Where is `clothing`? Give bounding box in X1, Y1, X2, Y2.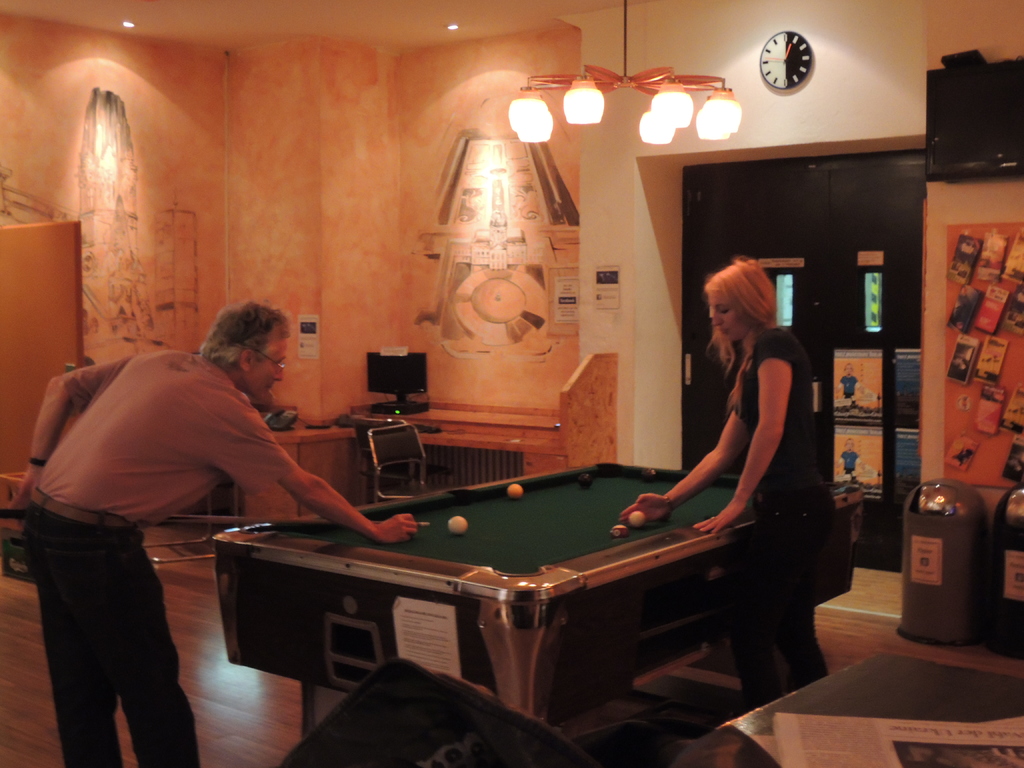
841, 372, 862, 400.
